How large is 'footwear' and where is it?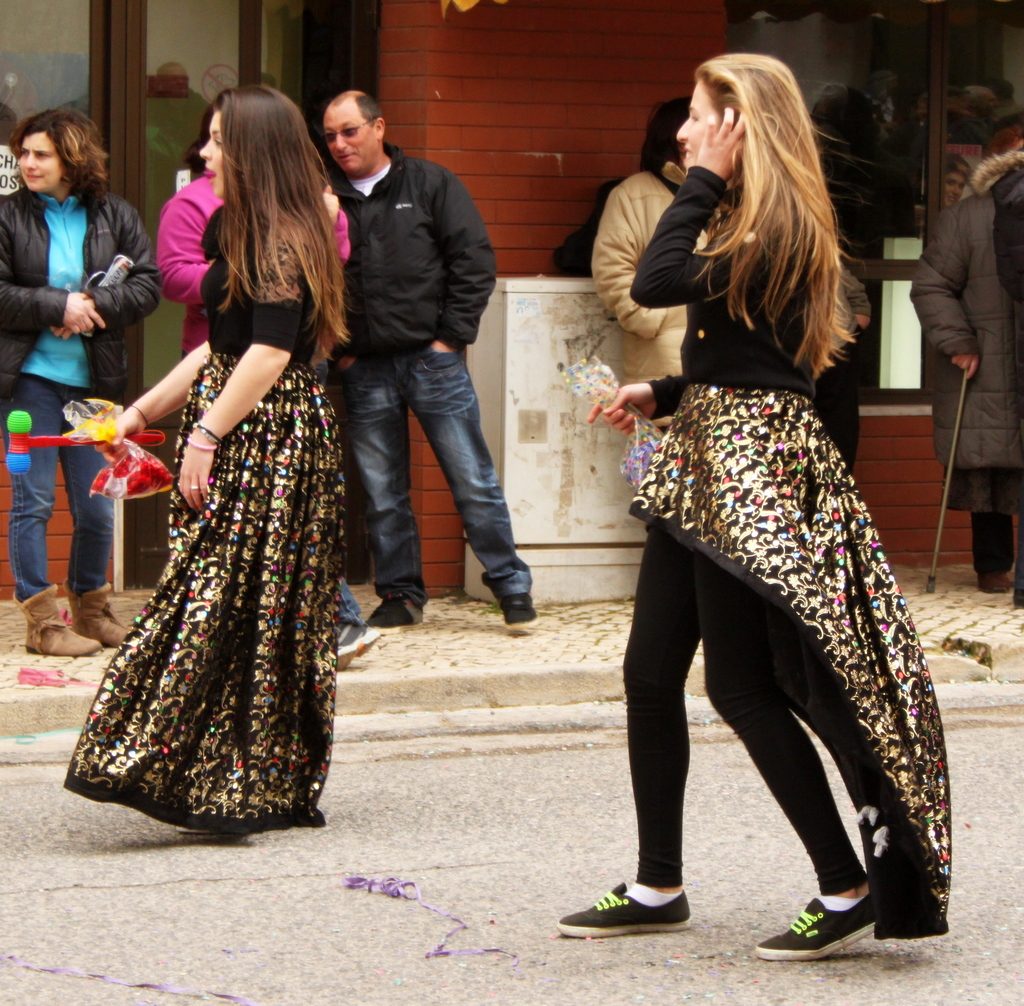
Bounding box: (left=367, top=596, right=422, bottom=635).
